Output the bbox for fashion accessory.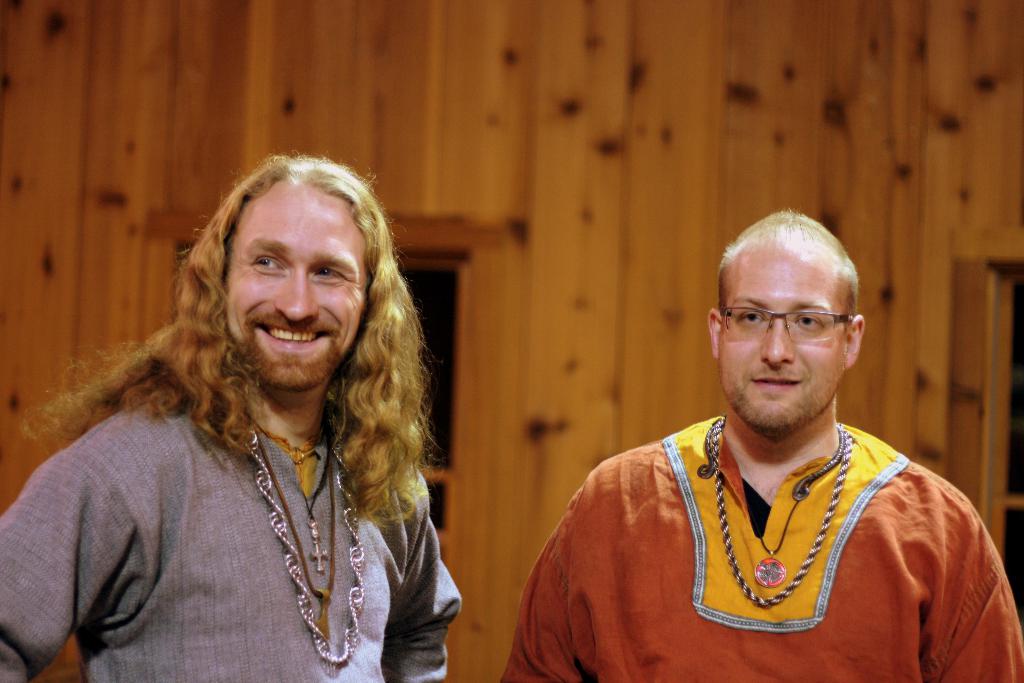
<box>712,417,850,609</box>.
